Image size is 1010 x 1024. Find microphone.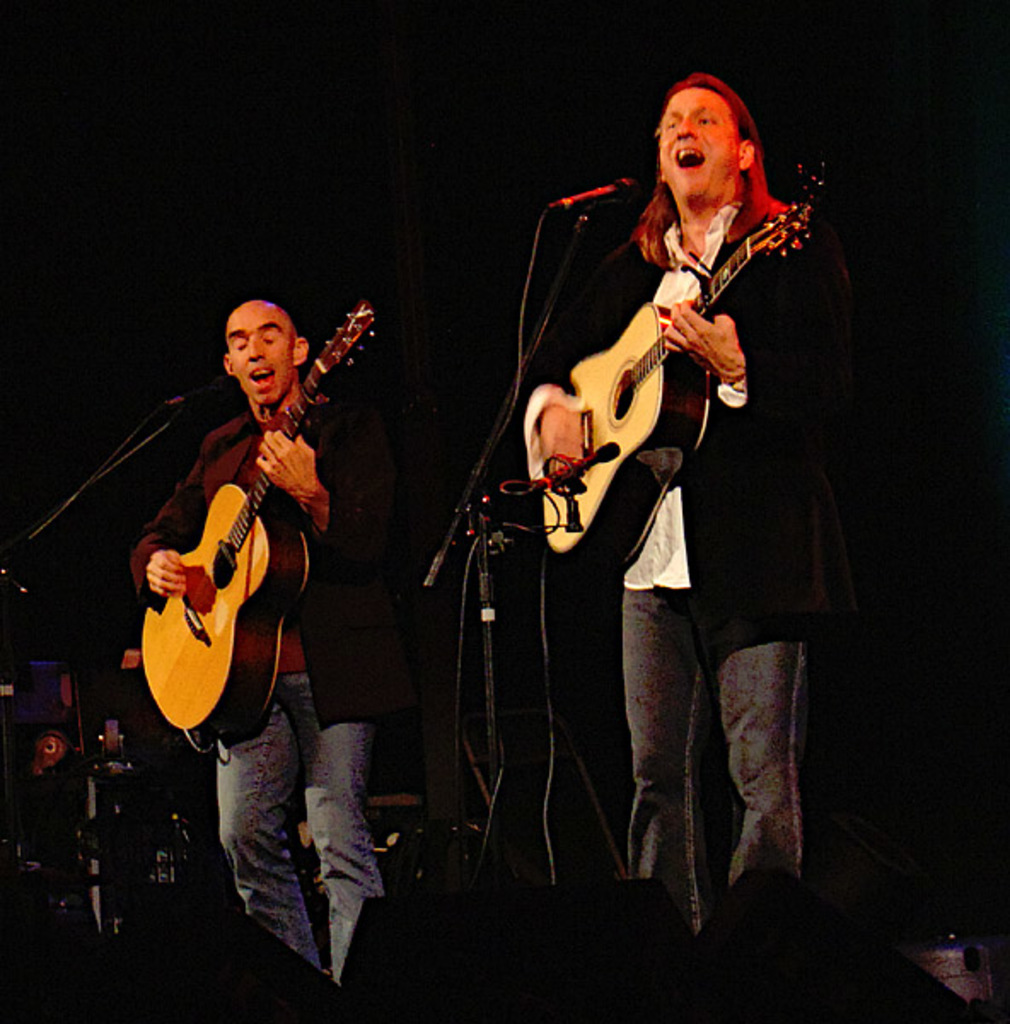
[560, 172, 638, 212].
